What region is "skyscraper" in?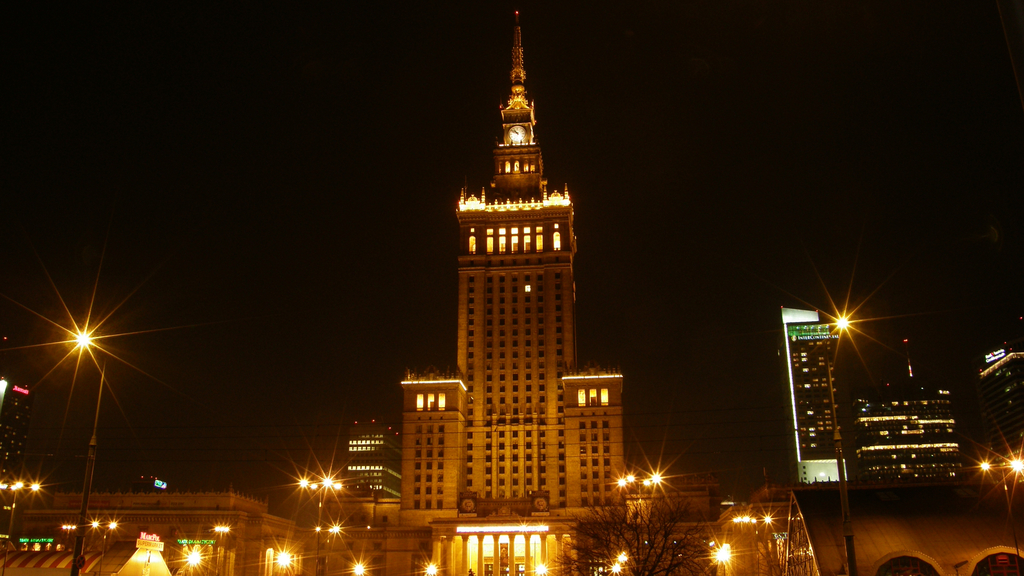
(x1=844, y1=372, x2=993, y2=494).
